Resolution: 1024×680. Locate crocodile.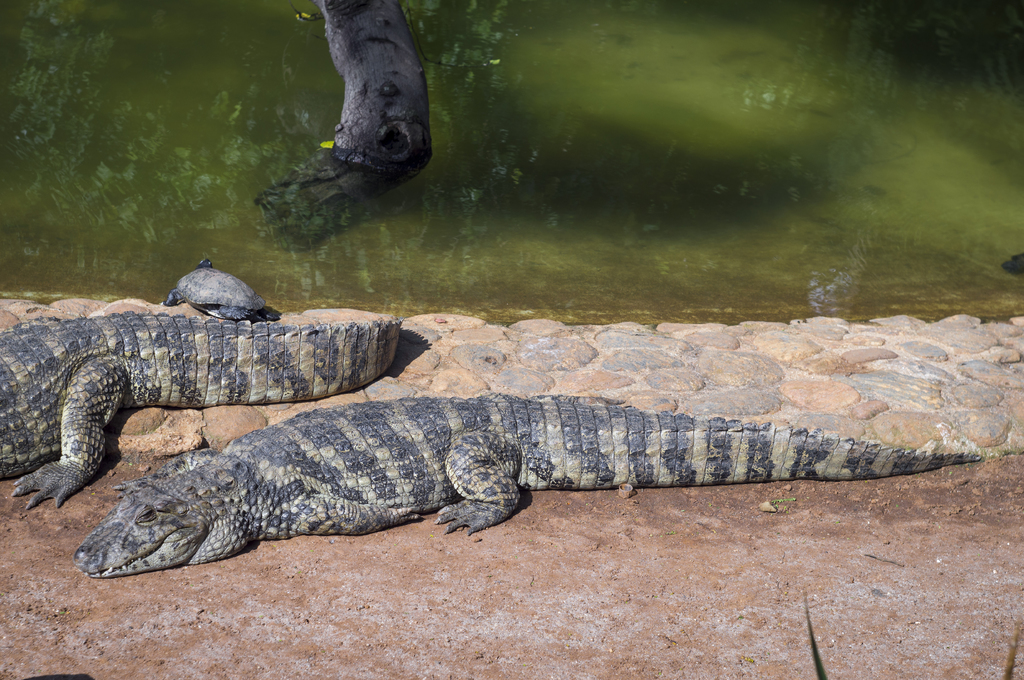
72,393,980,573.
